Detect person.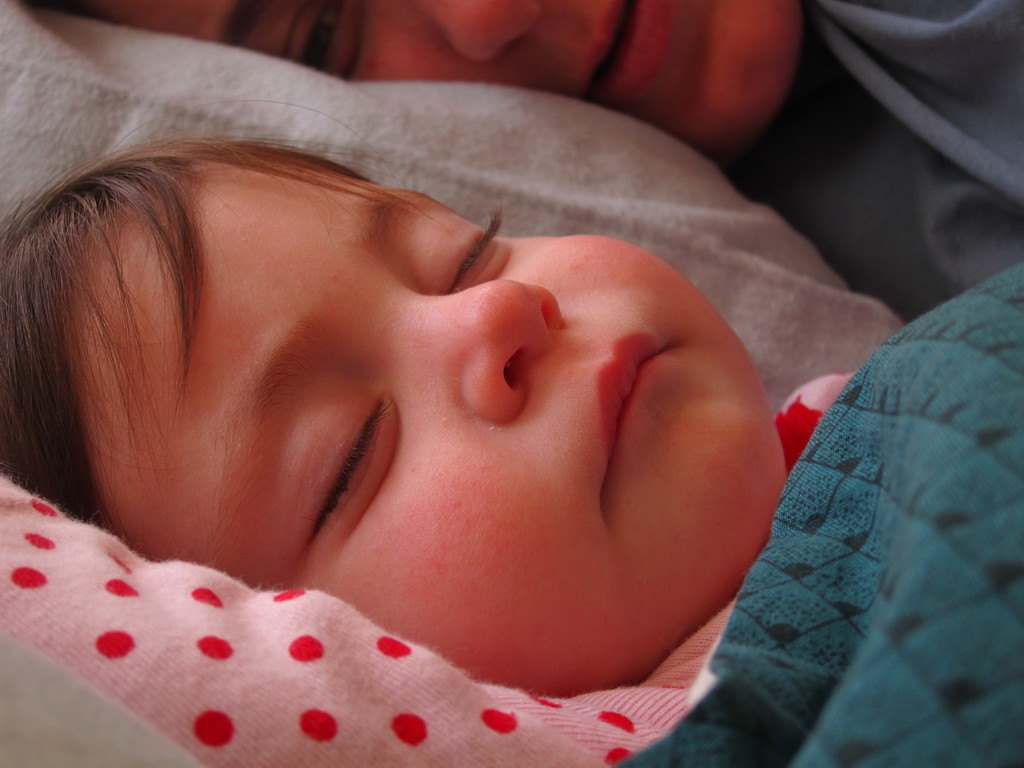
Detected at pyautogui.locateOnScreen(36, 0, 1023, 323).
